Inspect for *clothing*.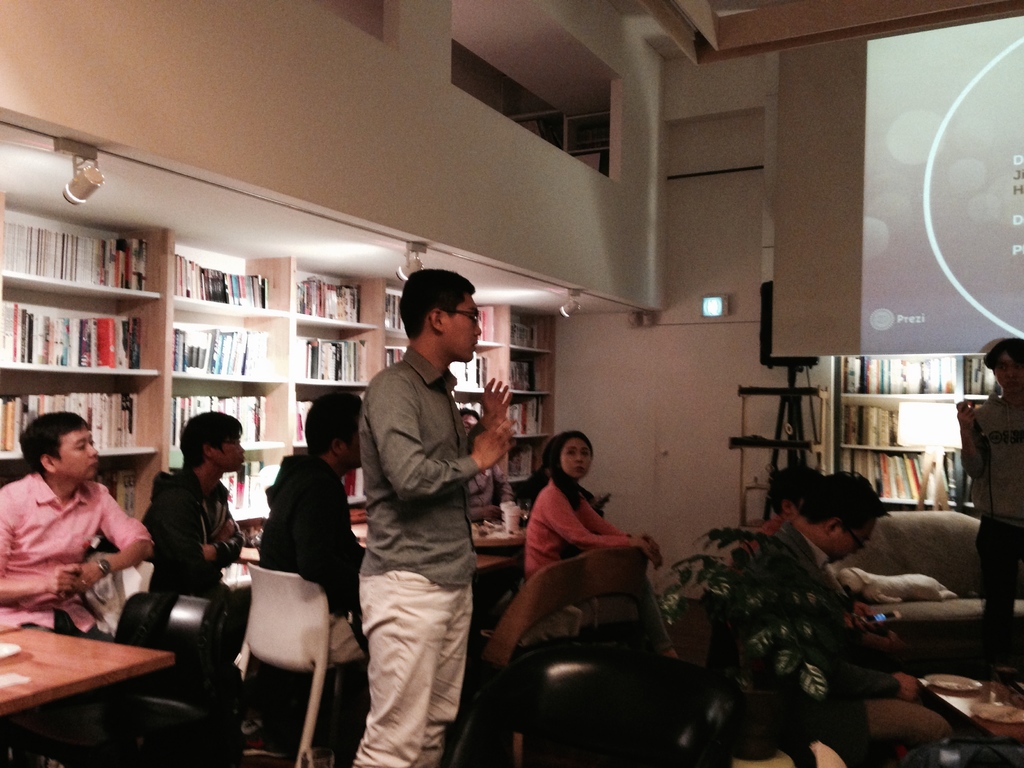
Inspection: [left=330, top=299, right=489, bottom=754].
